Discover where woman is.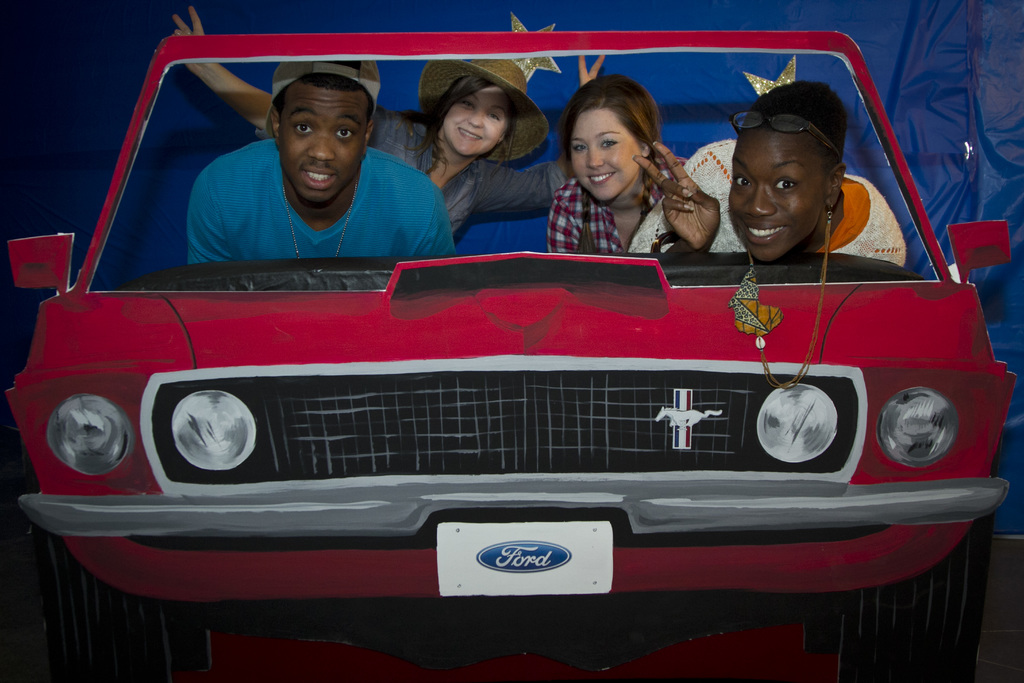
Discovered at select_region(163, 48, 623, 237).
